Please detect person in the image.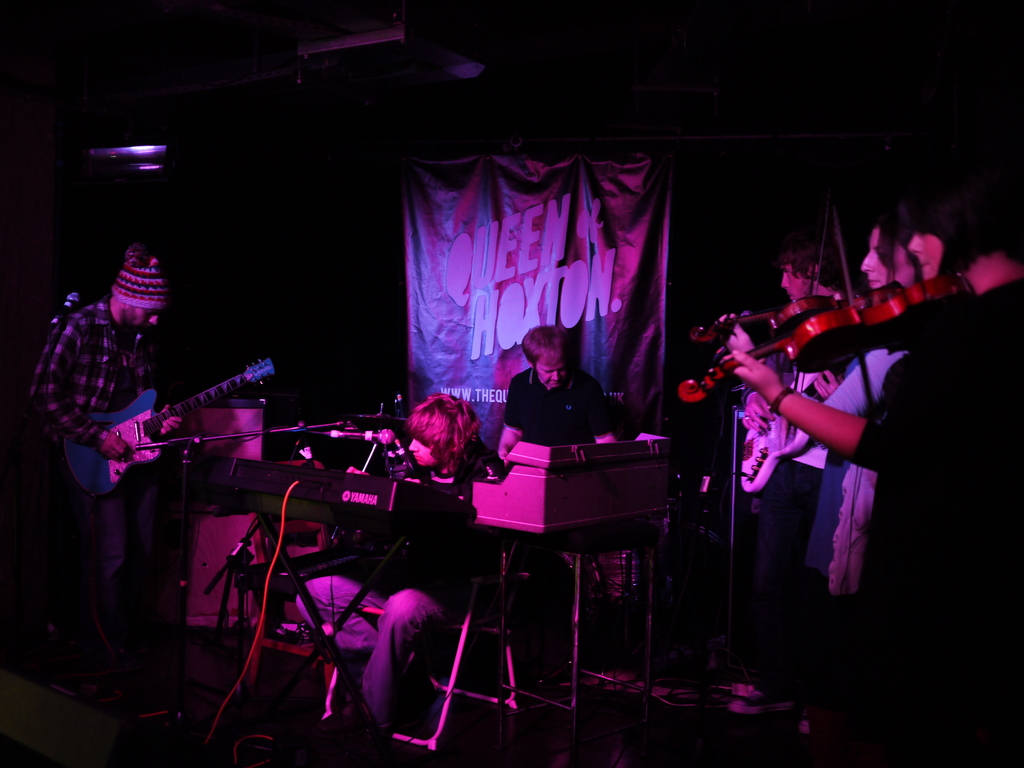
<box>42,228,192,586</box>.
